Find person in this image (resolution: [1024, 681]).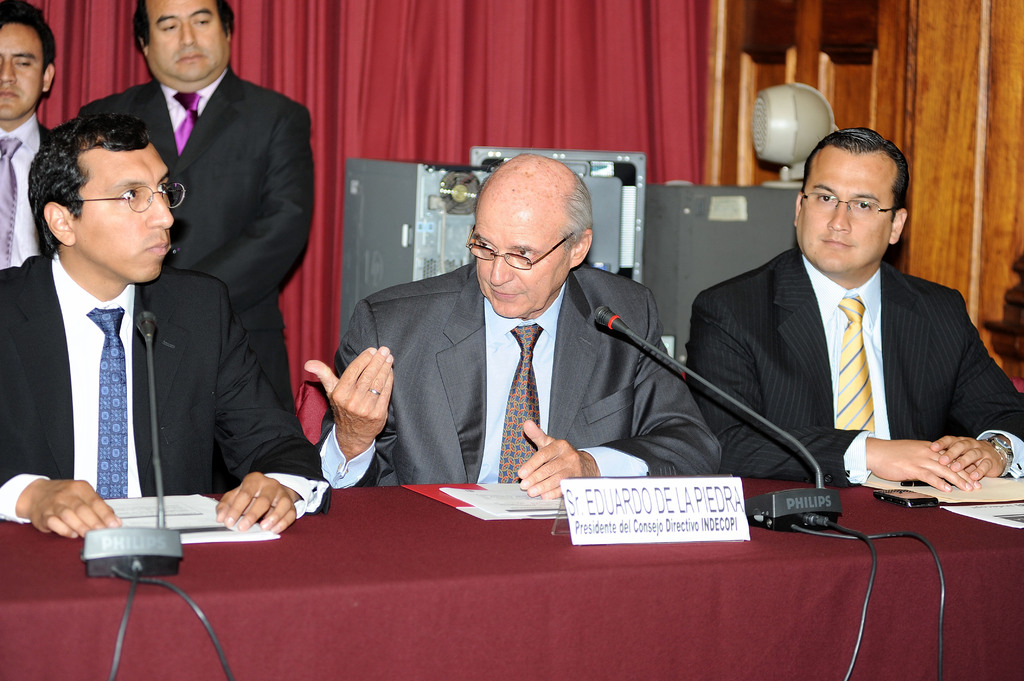
{"x1": 328, "y1": 163, "x2": 693, "y2": 489}.
